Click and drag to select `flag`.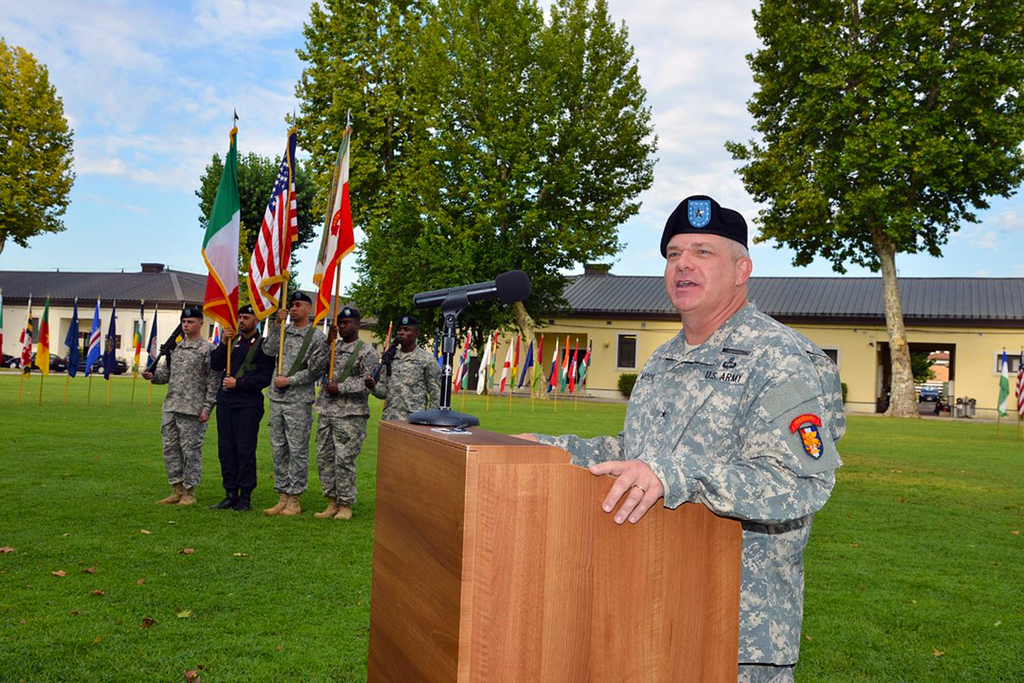
Selection: x1=547 y1=340 x2=559 y2=394.
